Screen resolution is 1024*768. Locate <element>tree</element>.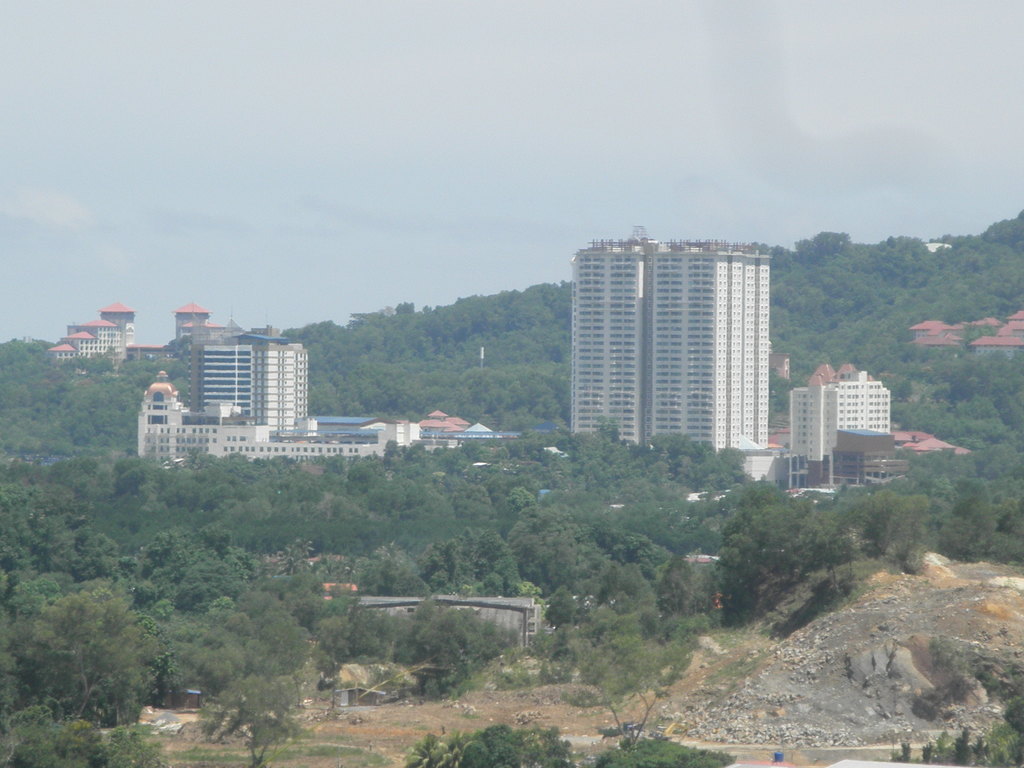
{"left": 70, "top": 522, "right": 129, "bottom": 588}.
